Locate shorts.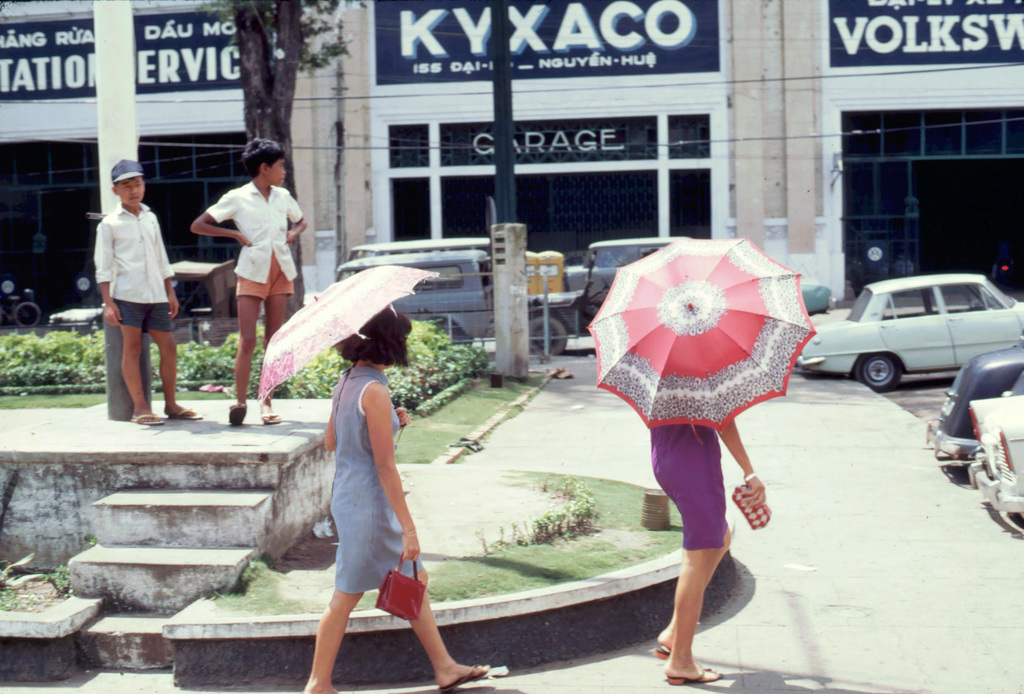
Bounding box: BBox(114, 296, 174, 334).
